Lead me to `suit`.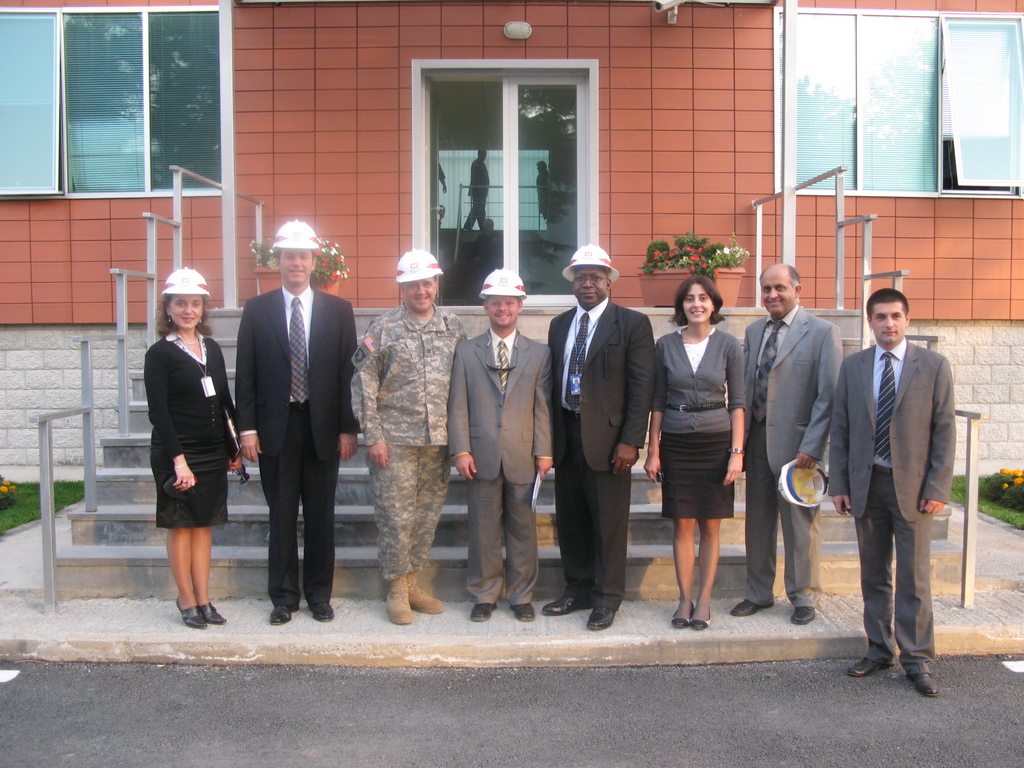
Lead to x1=826 y1=333 x2=959 y2=669.
